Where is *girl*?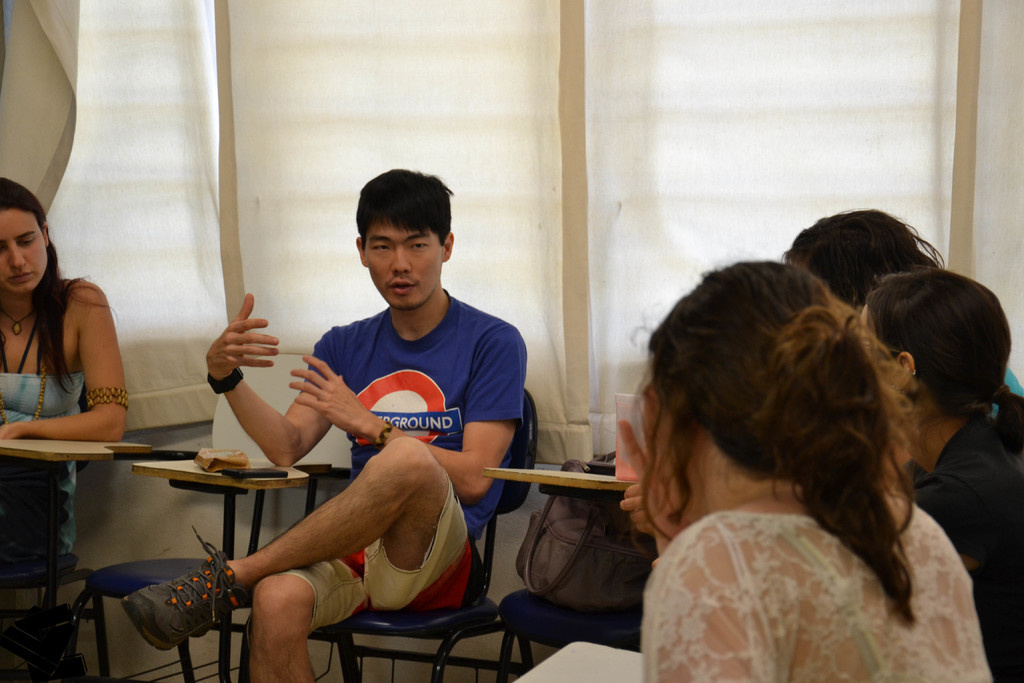
box(0, 177, 129, 562).
